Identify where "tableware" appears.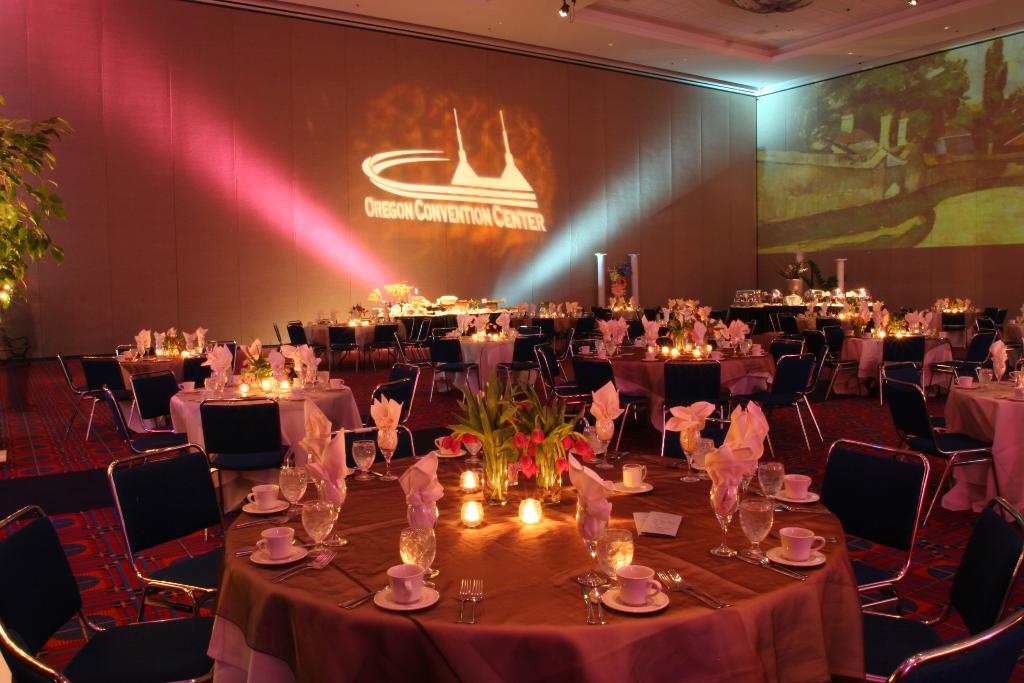
Appears at bbox=(349, 441, 378, 487).
